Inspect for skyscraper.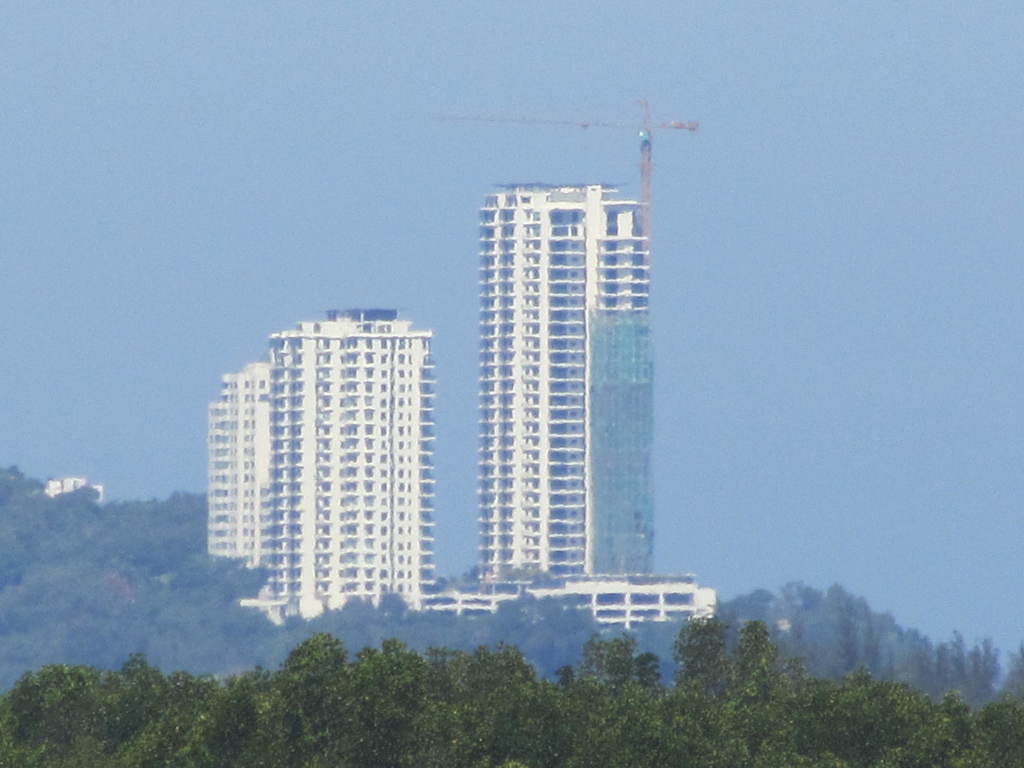
Inspection: rect(409, 187, 678, 627).
